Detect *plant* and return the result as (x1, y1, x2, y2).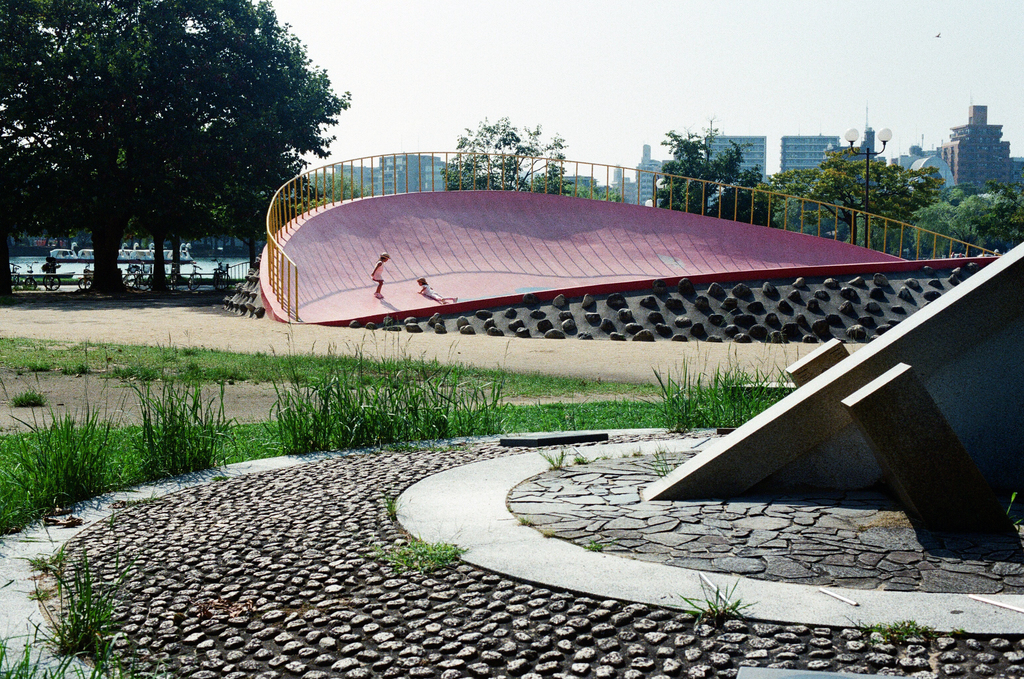
(2, 366, 134, 541).
